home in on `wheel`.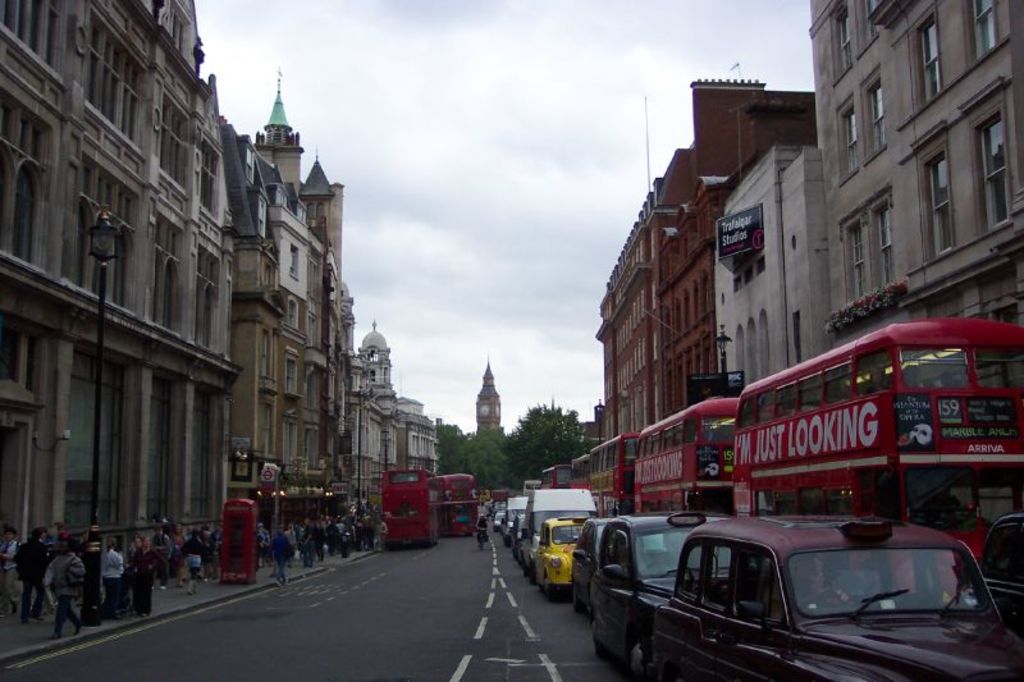
Homed in at [x1=630, y1=632, x2=645, y2=681].
